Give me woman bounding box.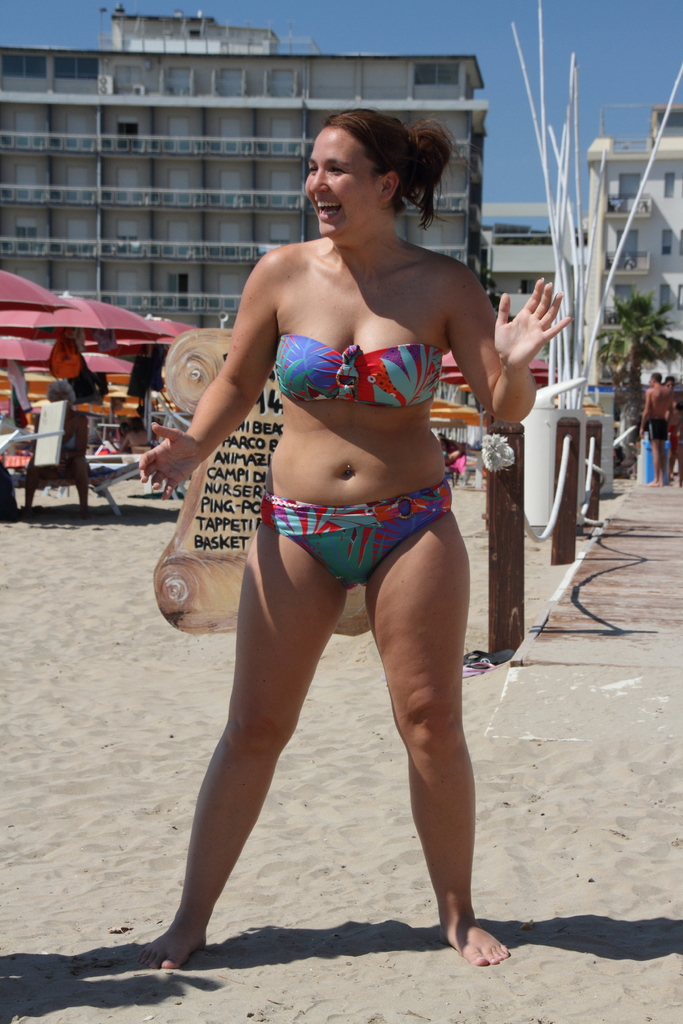
rect(140, 111, 574, 970).
